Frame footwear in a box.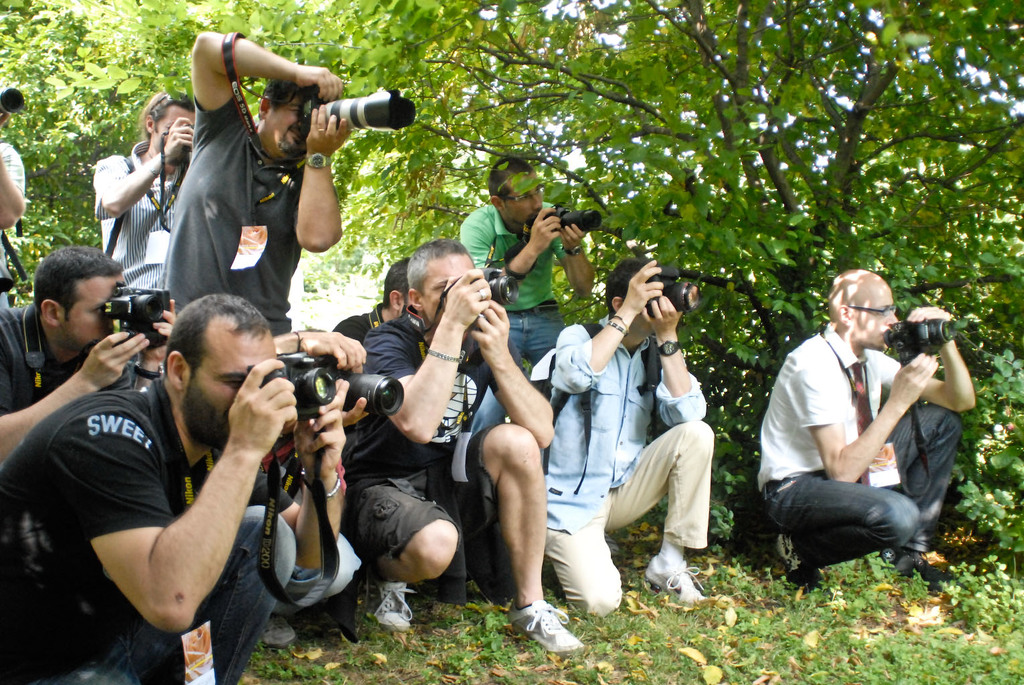
[left=371, top=582, right=421, bottom=628].
